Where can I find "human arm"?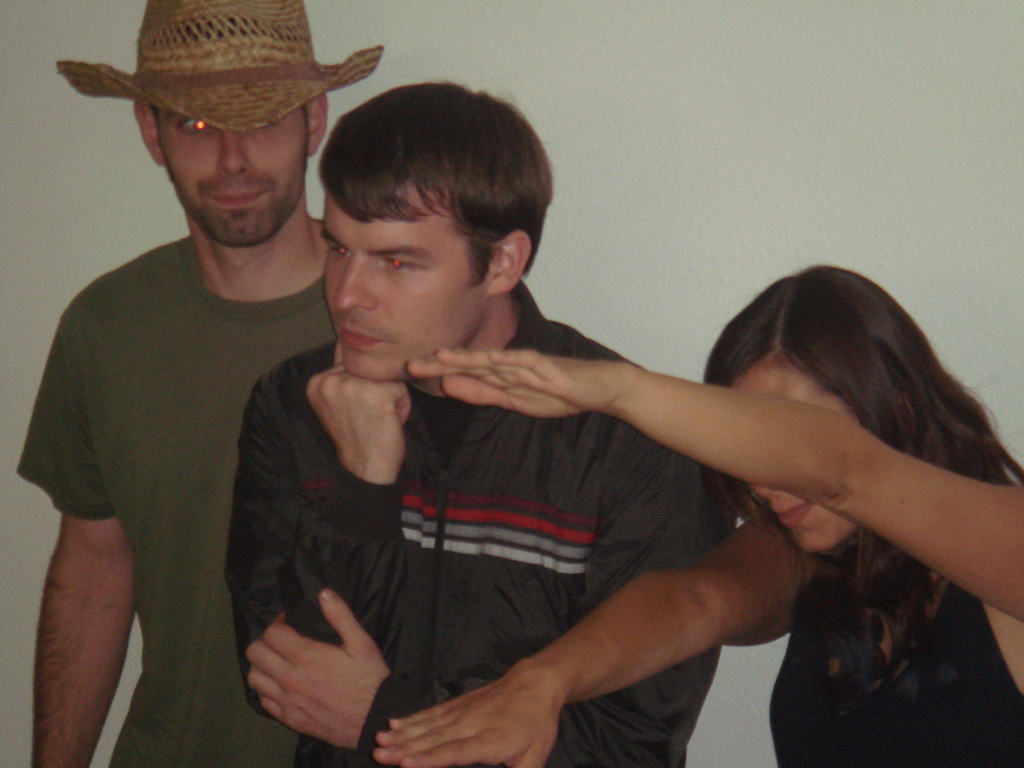
You can find it at <box>255,358,396,721</box>.
